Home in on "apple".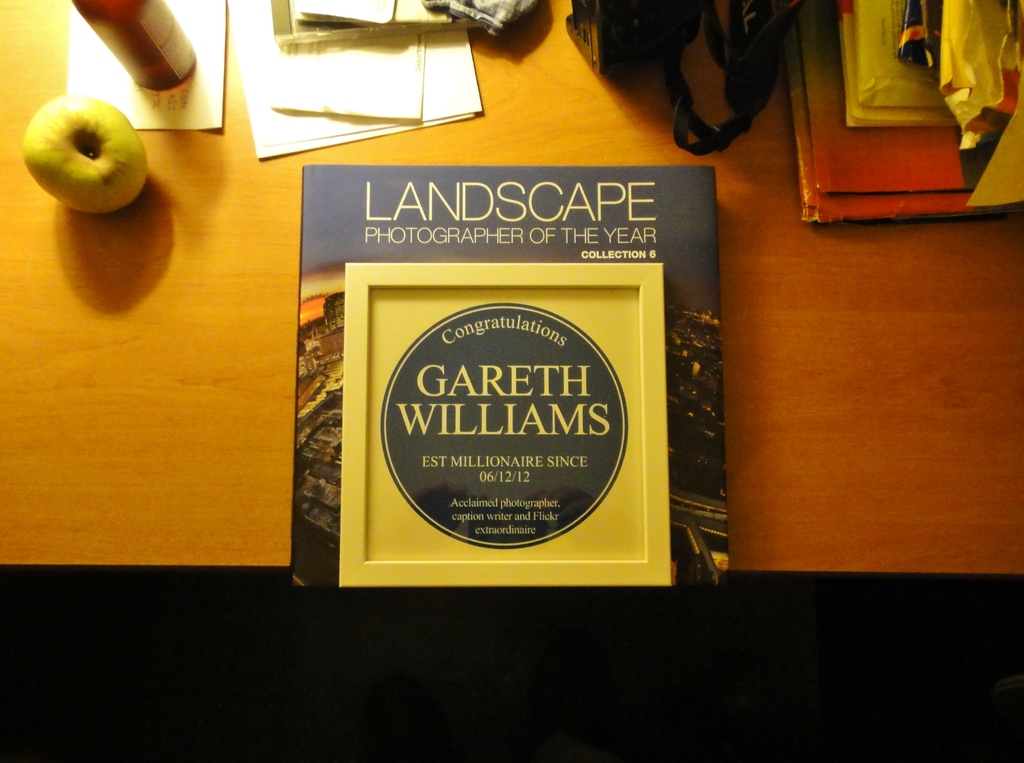
Homed in at region(14, 86, 157, 214).
